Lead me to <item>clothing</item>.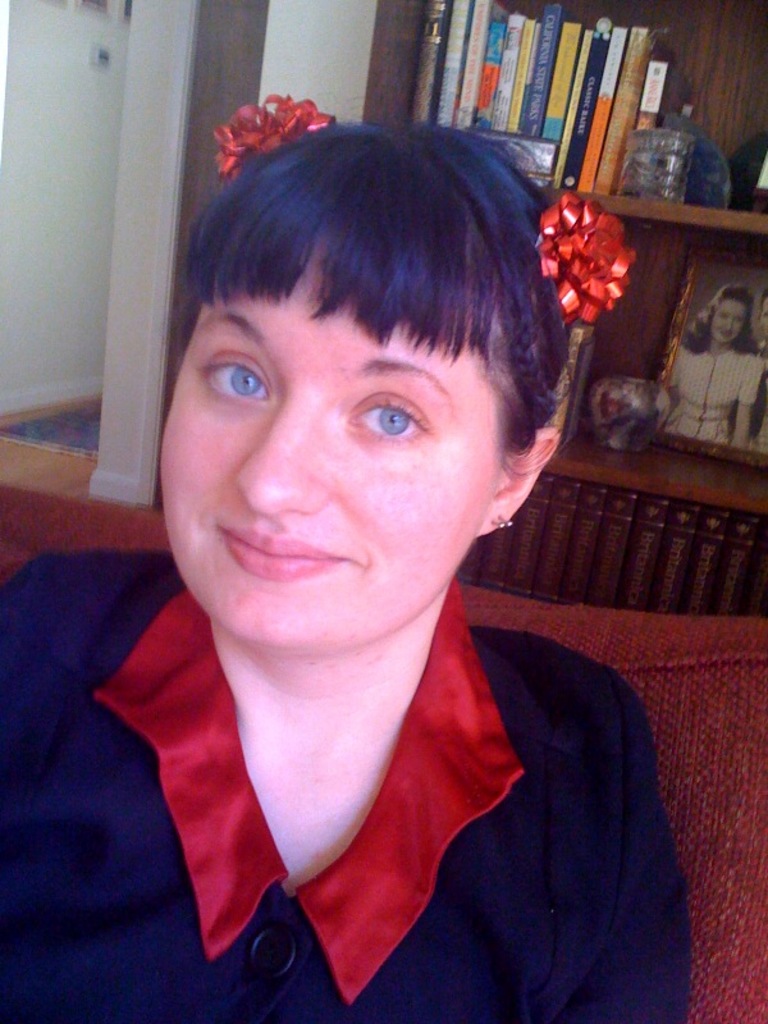
Lead to crop(0, 550, 691, 1023).
